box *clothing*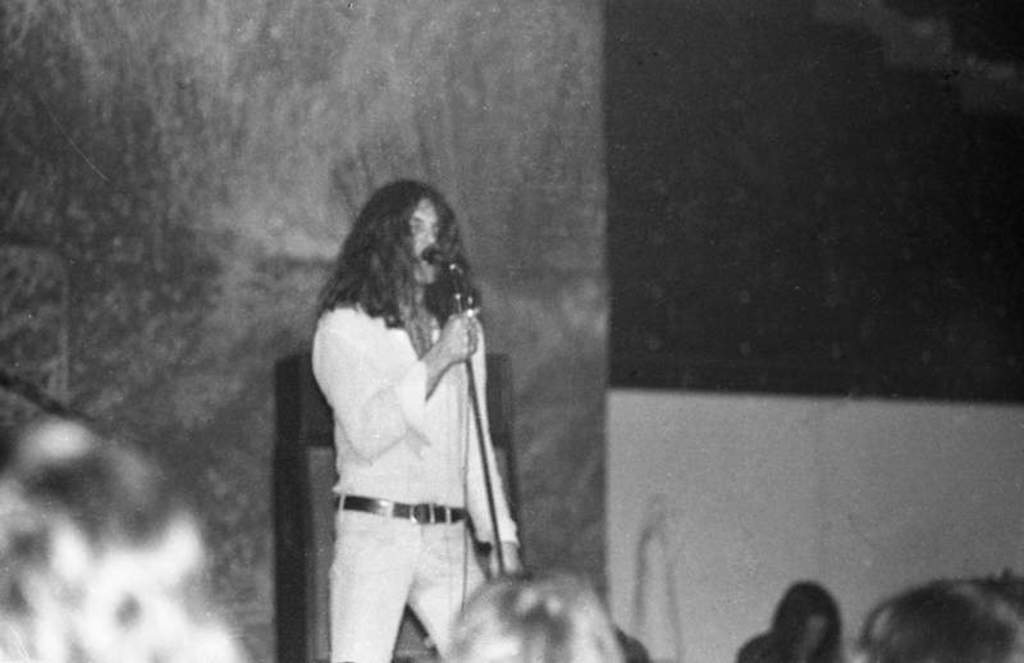
(305, 236, 506, 621)
